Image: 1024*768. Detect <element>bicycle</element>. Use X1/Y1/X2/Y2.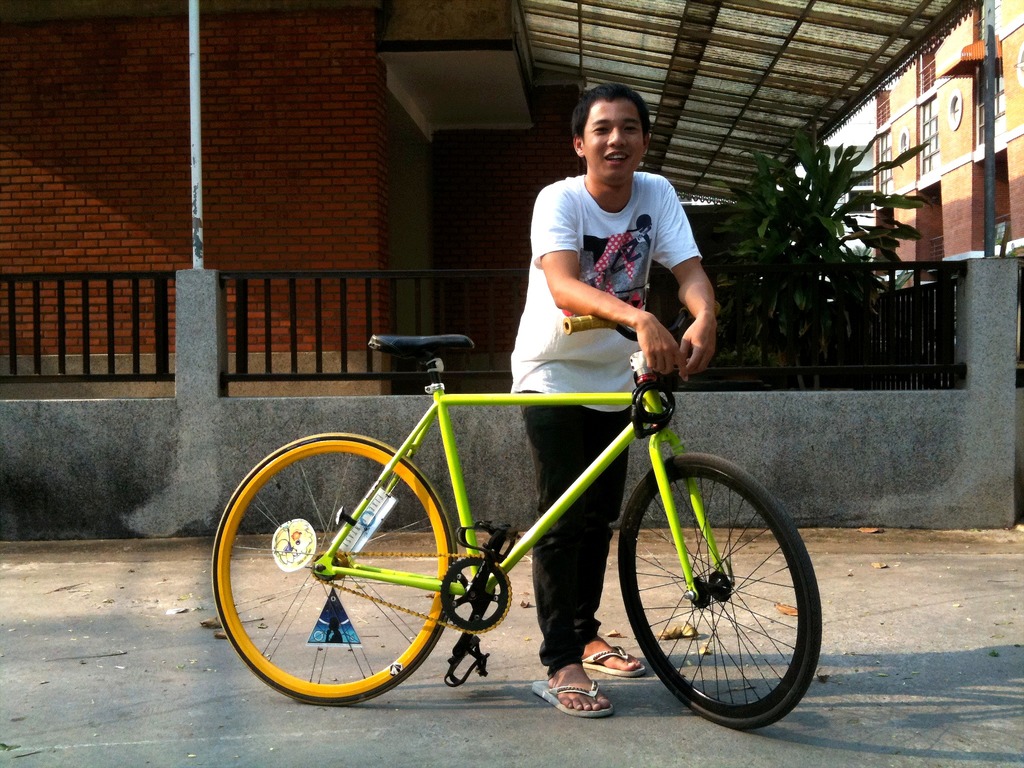
164/303/836/729.
